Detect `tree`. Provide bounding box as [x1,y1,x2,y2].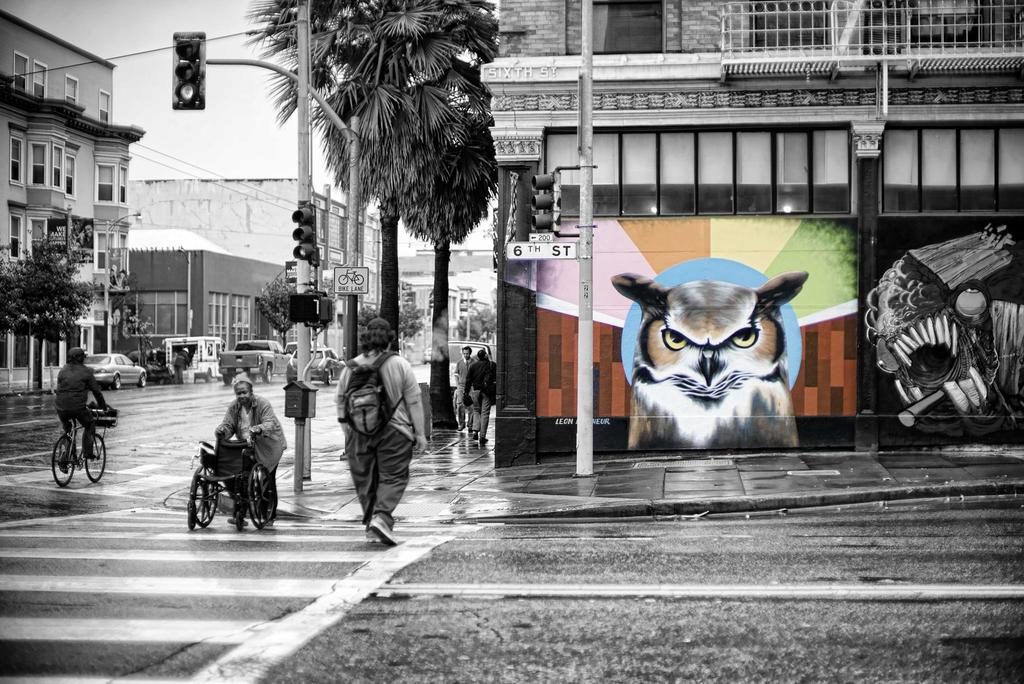
[237,0,500,454].
